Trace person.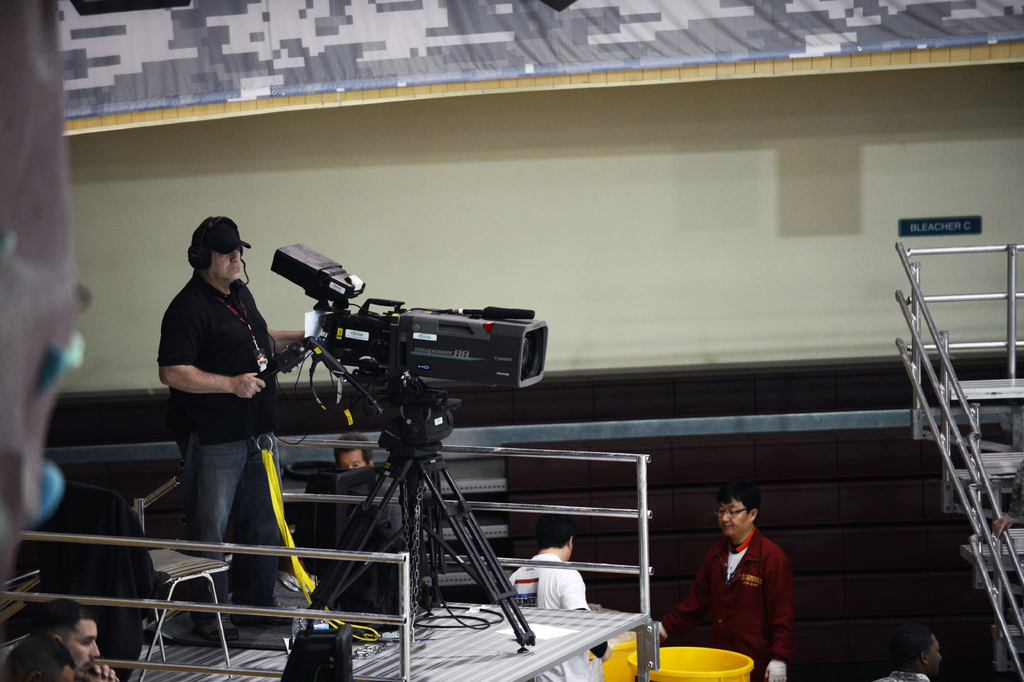
Traced to <box>648,488,799,681</box>.
